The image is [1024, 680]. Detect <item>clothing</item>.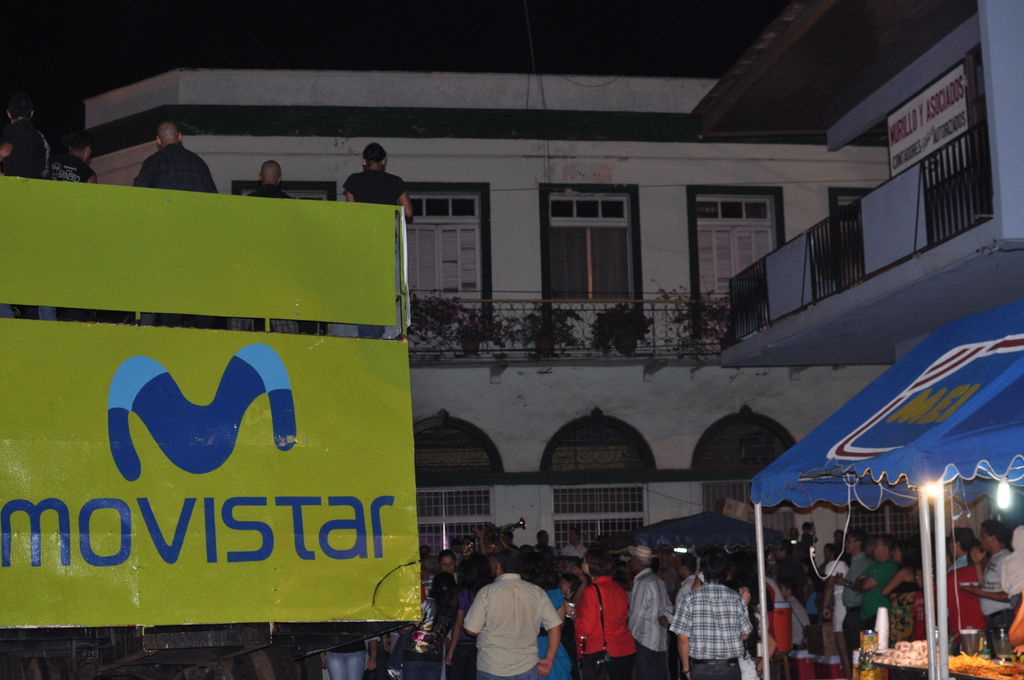
Detection: l=819, t=546, r=847, b=638.
